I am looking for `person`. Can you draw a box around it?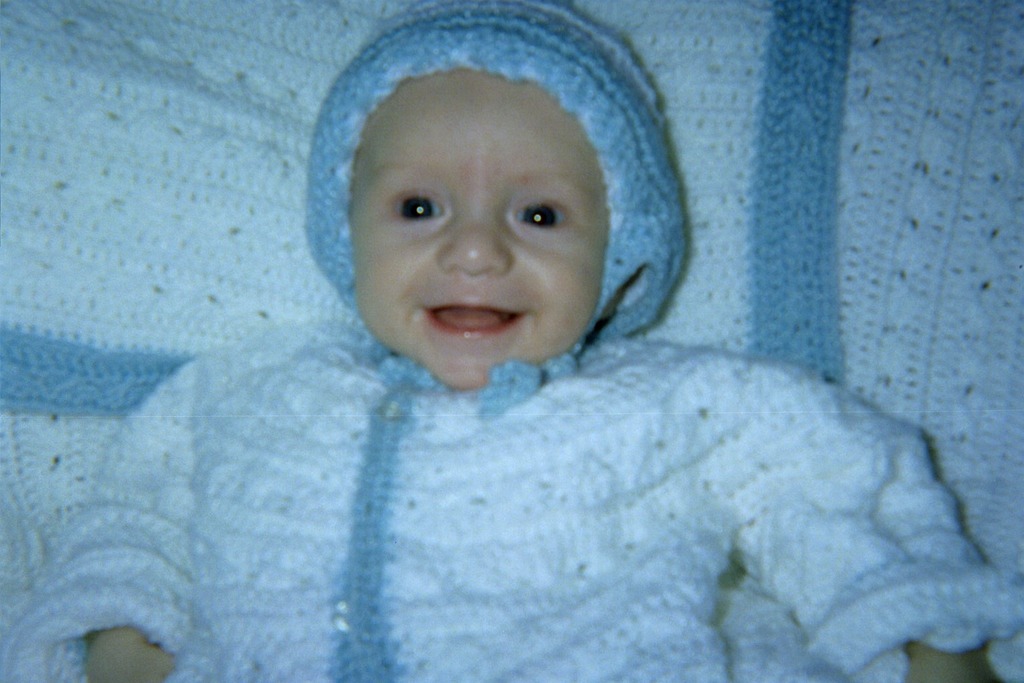
Sure, the bounding box is [3,2,1023,682].
